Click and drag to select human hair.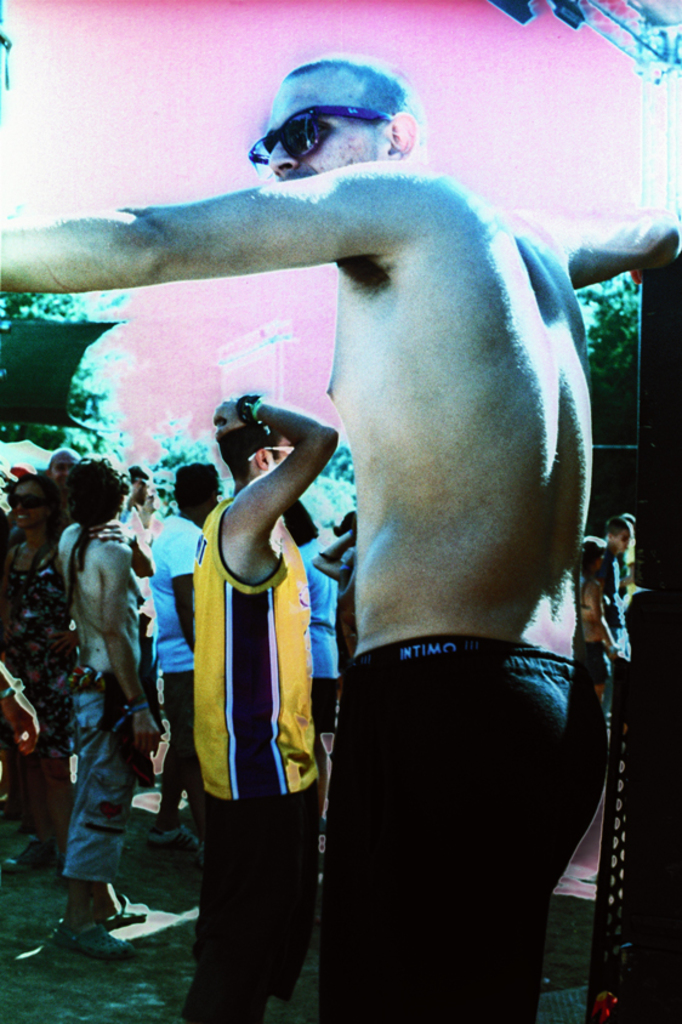
Selection: region(603, 507, 630, 531).
